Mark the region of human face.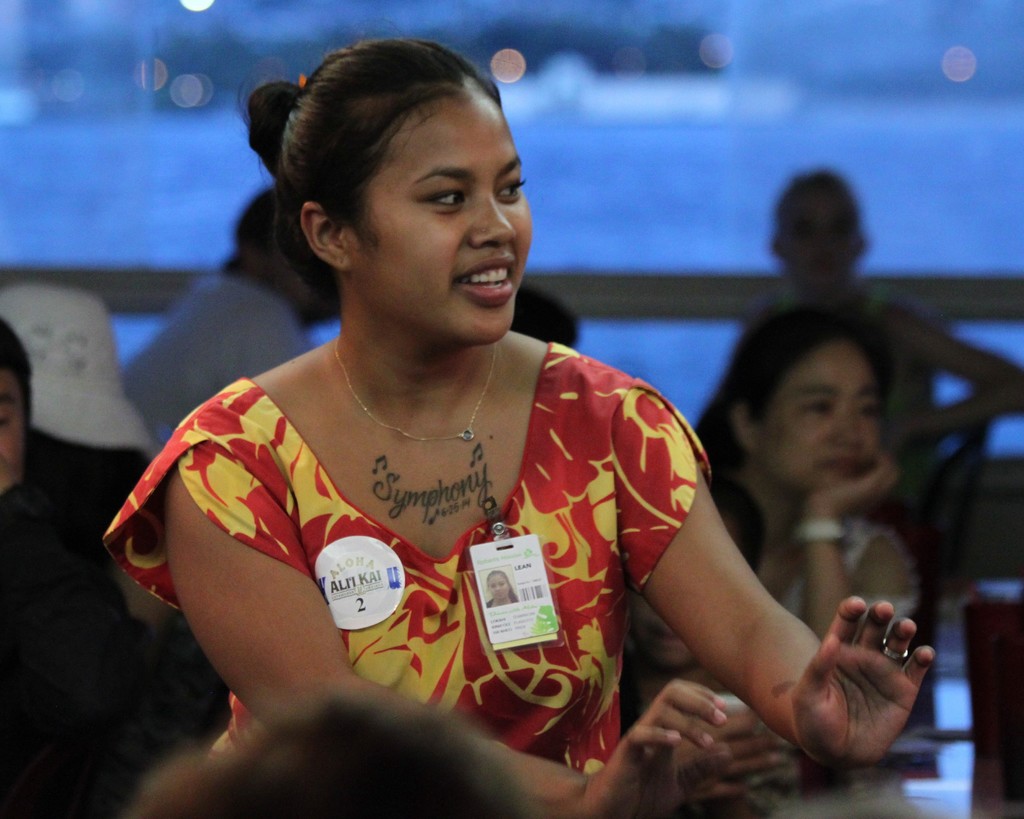
Region: Rect(760, 347, 883, 492).
